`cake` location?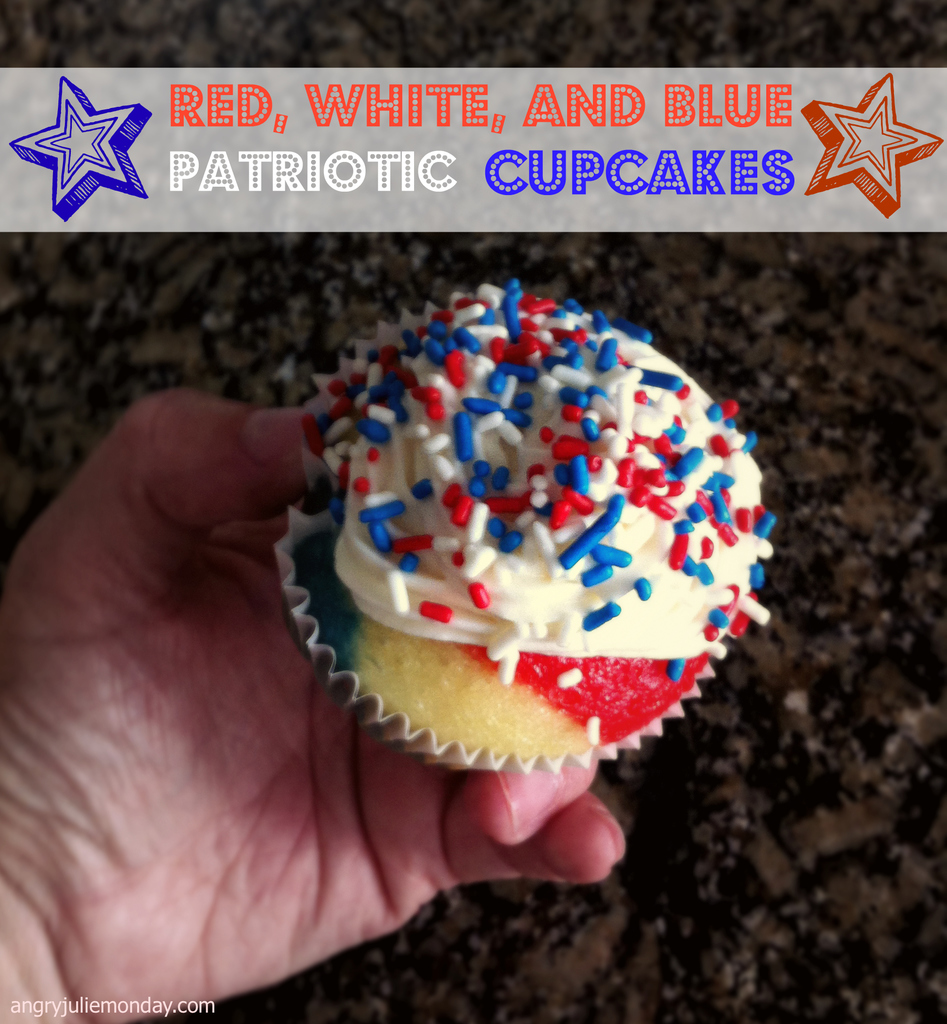
(left=271, top=275, right=779, bottom=777)
